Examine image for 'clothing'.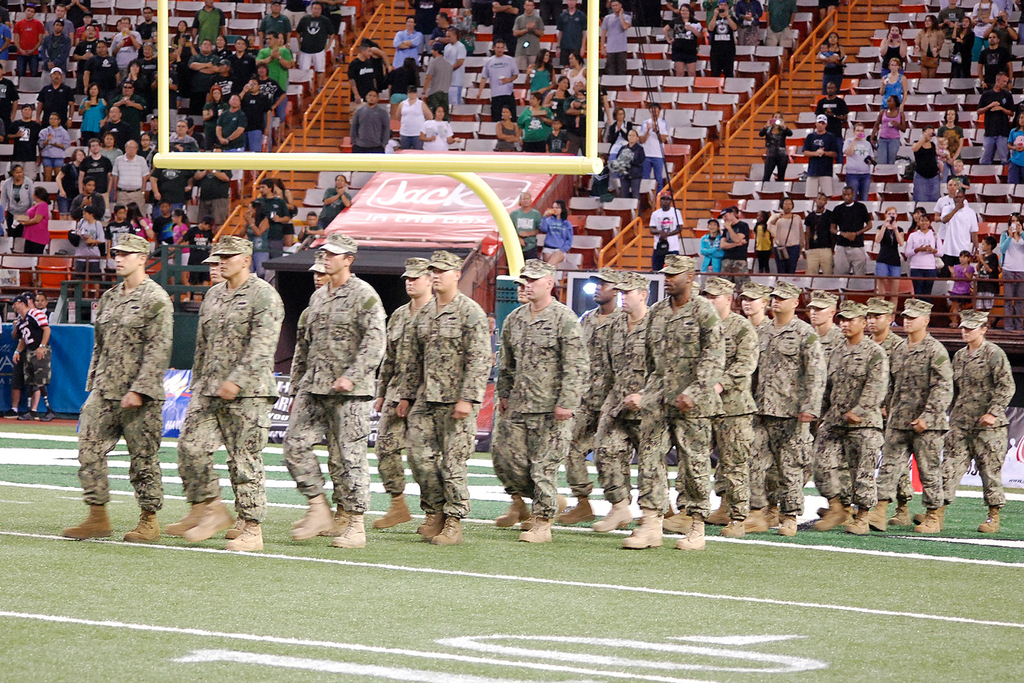
Examination result: crop(910, 19, 947, 78).
